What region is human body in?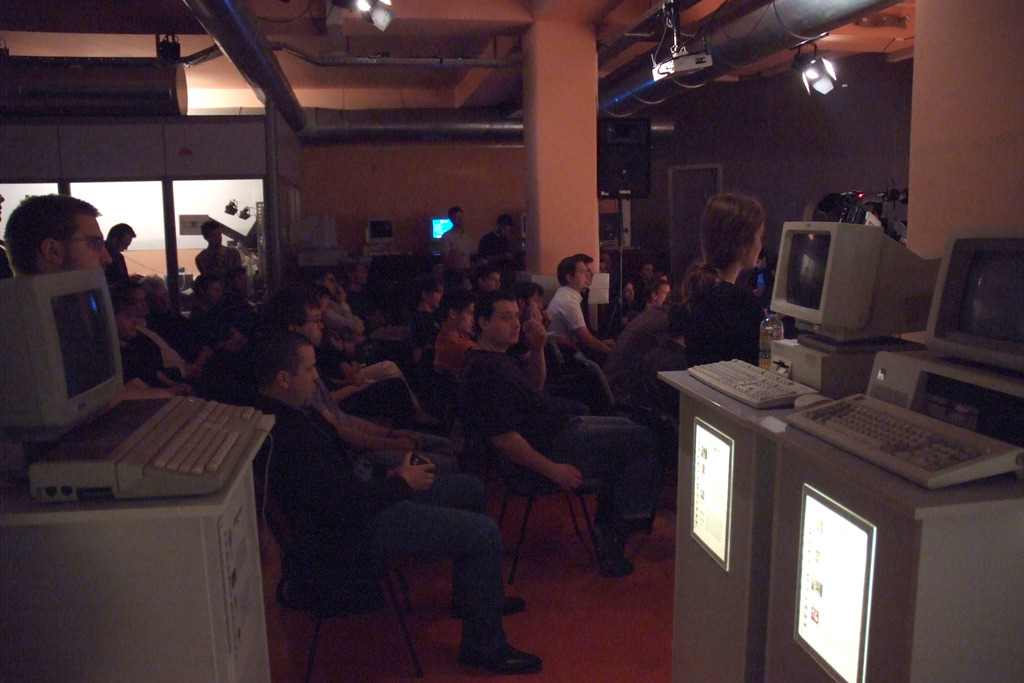
x1=187 y1=276 x2=251 y2=367.
